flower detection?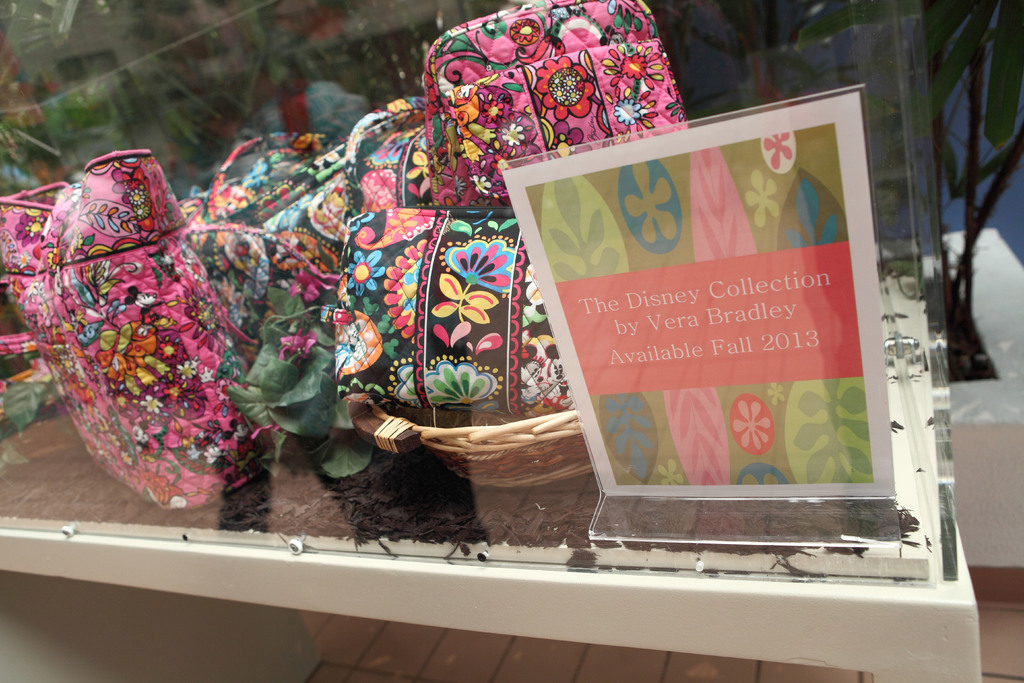
pyautogui.locateOnScreen(480, 95, 505, 123)
